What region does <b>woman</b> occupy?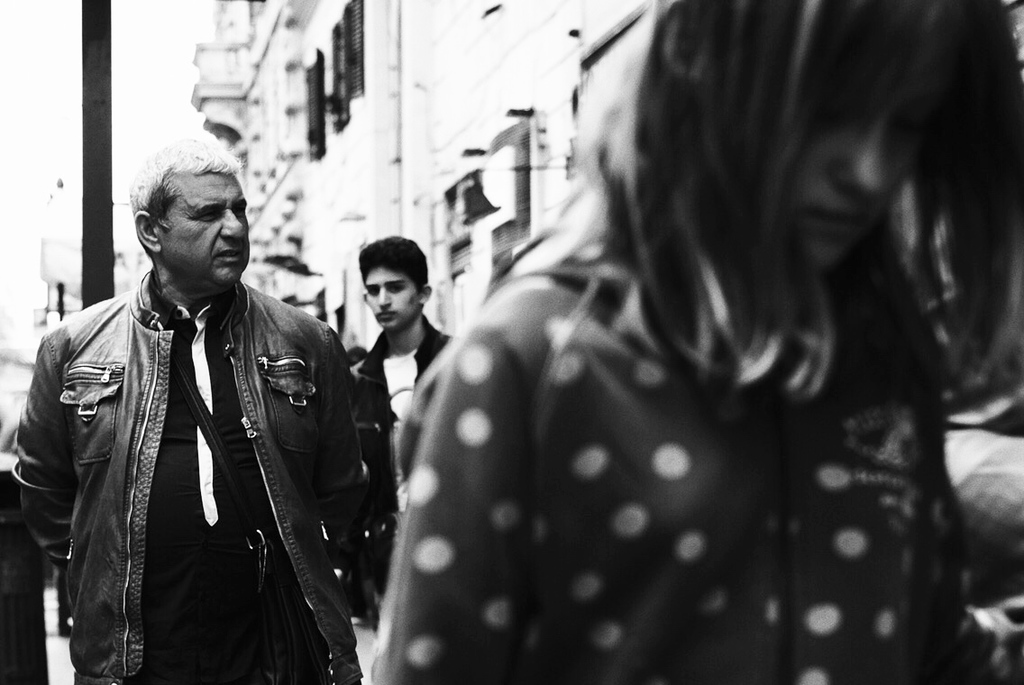
x1=329, y1=0, x2=1014, y2=681.
